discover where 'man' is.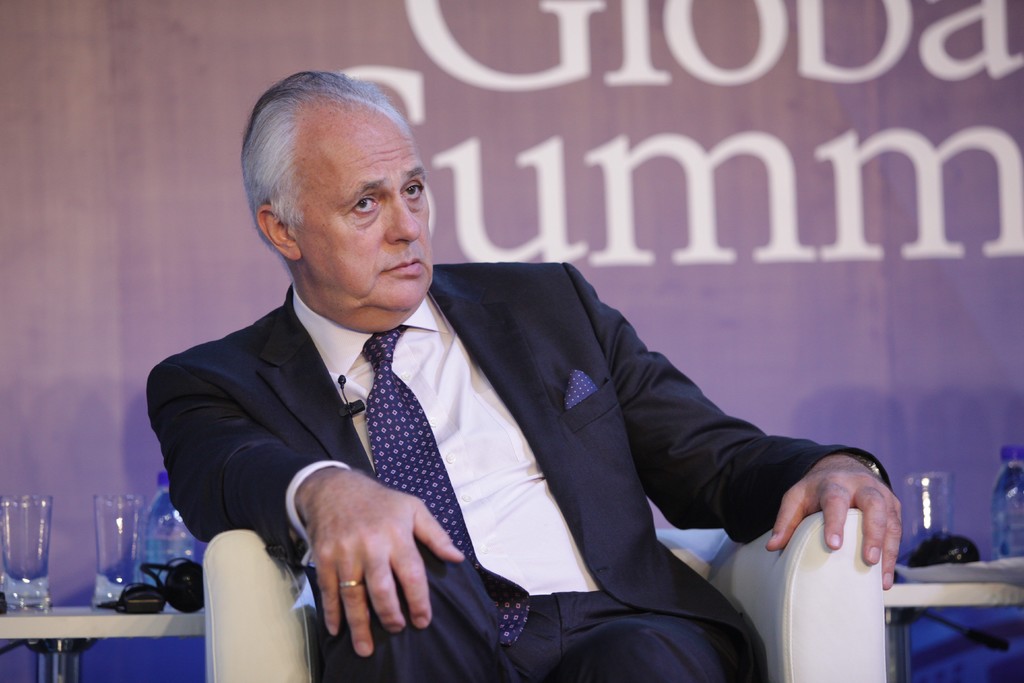
Discovered at region(138, 126, 899, 676).
